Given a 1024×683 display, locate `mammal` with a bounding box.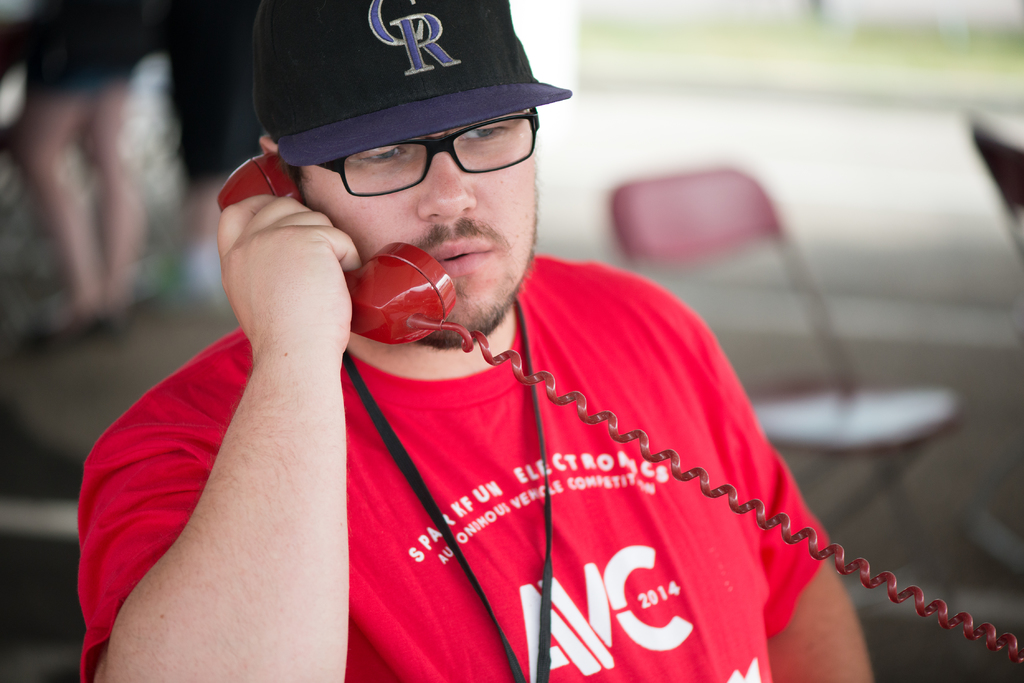
Located: BBox(55, 51, 919, 682).
